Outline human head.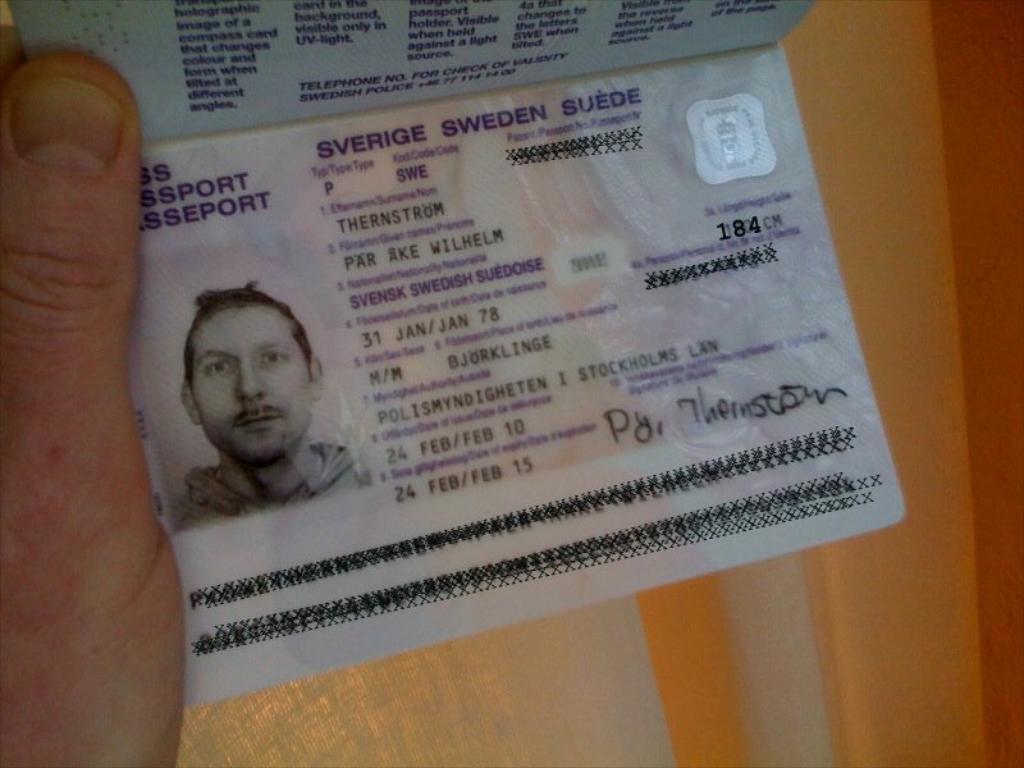
Outline: crop(177, 268, 316, 460).
